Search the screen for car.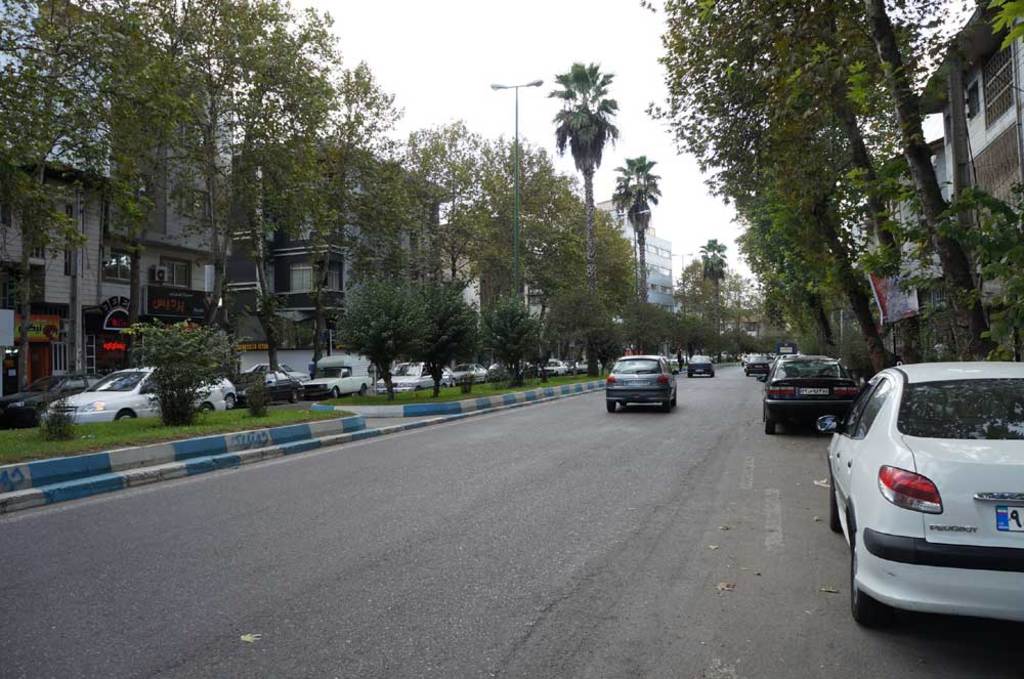
Found at (x1=766, y1=350, x2=861, y2=438).
